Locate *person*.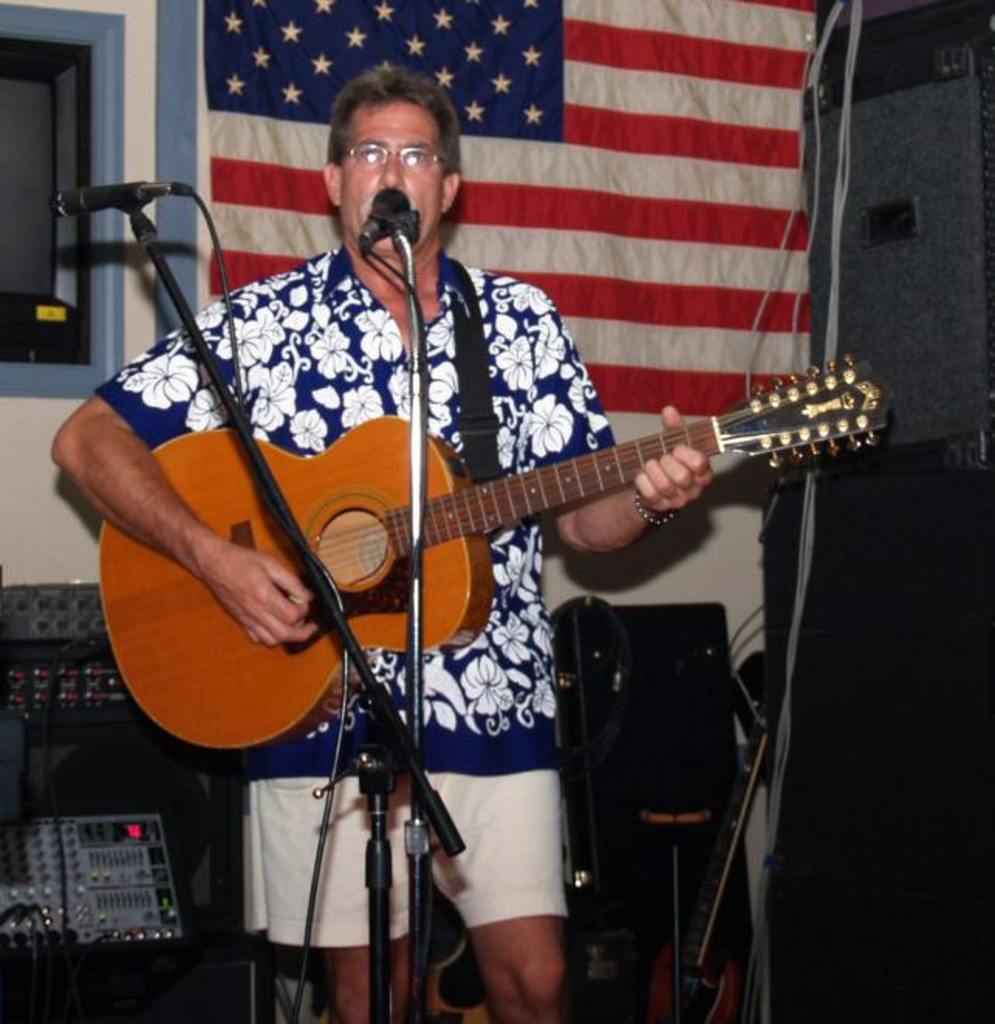
Bounding box: Rect(31, 49, 726, 1022).
